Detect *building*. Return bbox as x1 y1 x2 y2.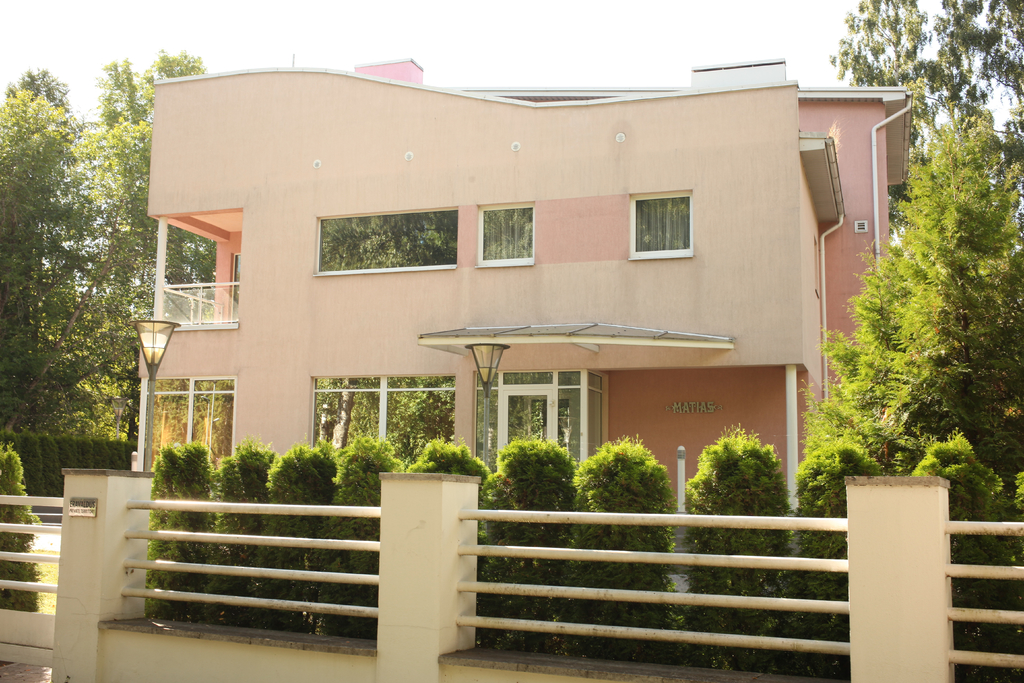
136 55 915 469.
